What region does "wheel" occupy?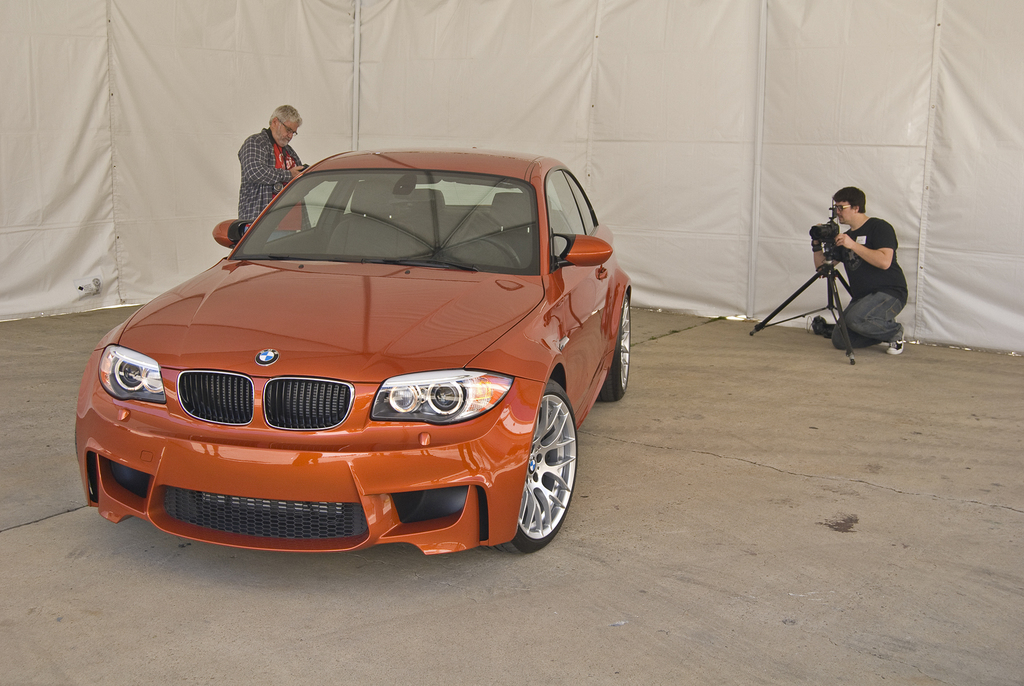
{"x1": 460, "y1": 235, "x2": 520, "y2": 266}.
